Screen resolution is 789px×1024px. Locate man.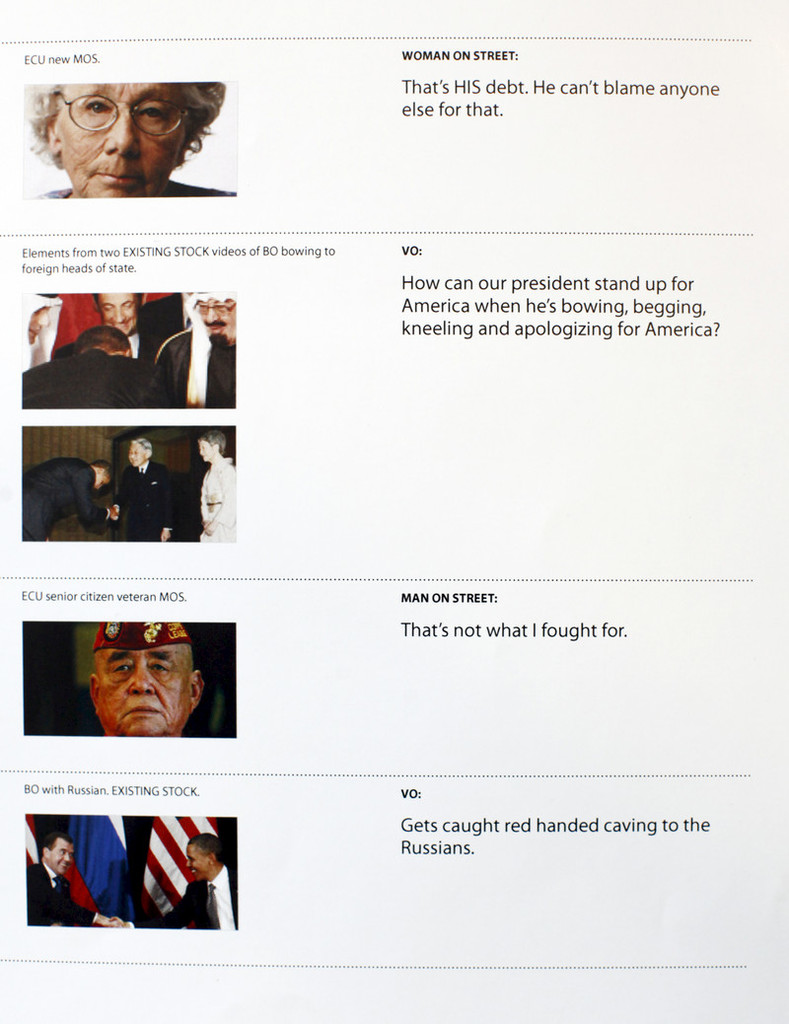
(22, 293, 64, 375).
